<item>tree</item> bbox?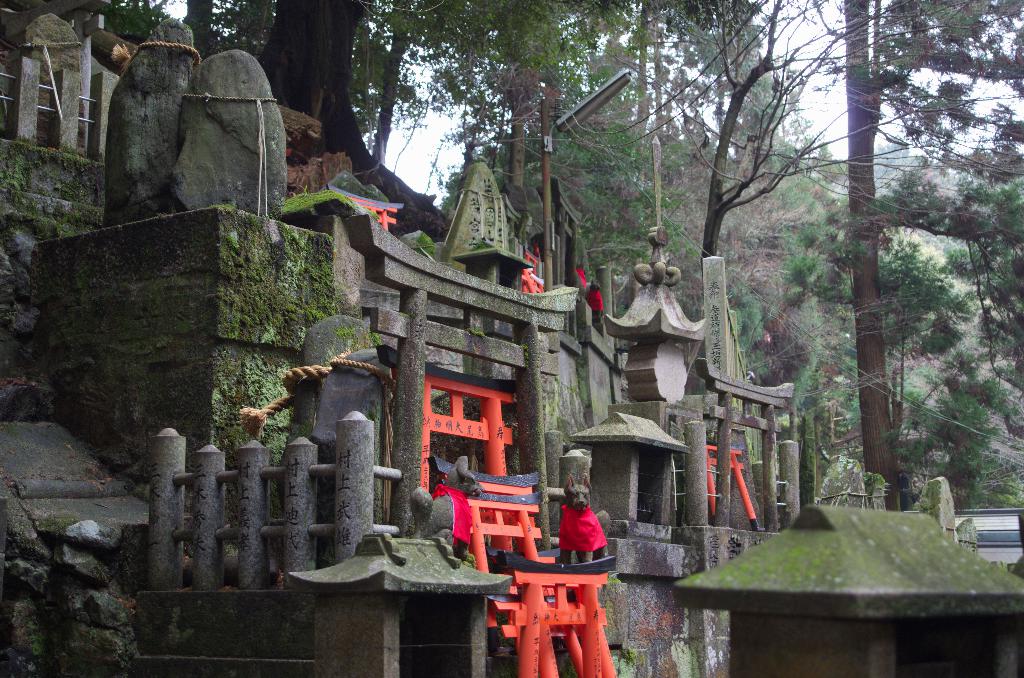
BBox(0, 0, 109, 47)
